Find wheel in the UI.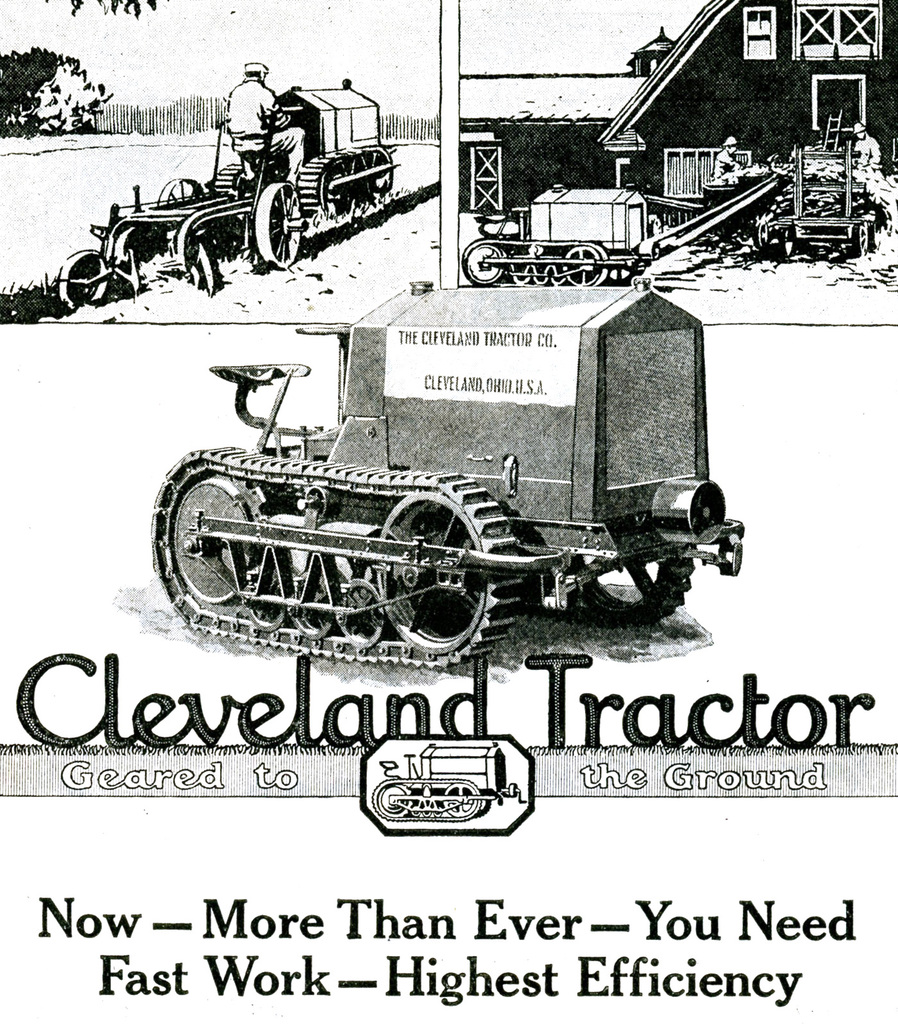
UI element at box(443, 778, 490, 818).
